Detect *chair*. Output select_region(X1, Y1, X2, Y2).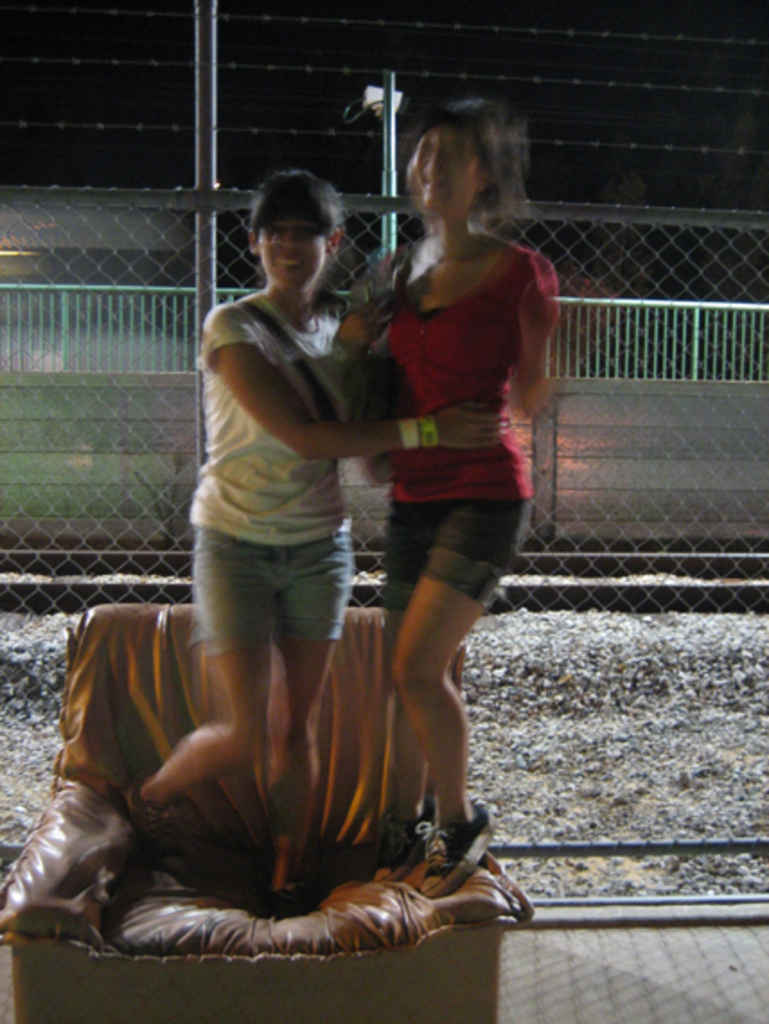
select_region(0, 605, 534, 1022).
